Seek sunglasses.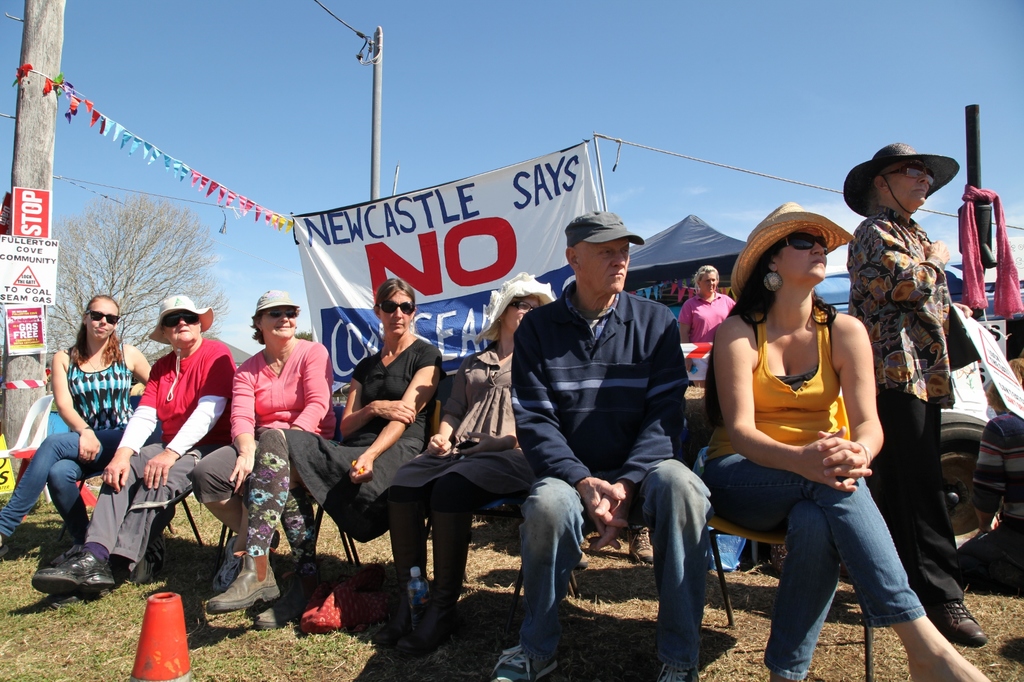
pyautogui.locateOnScreen(785, 234, 826, 255).
